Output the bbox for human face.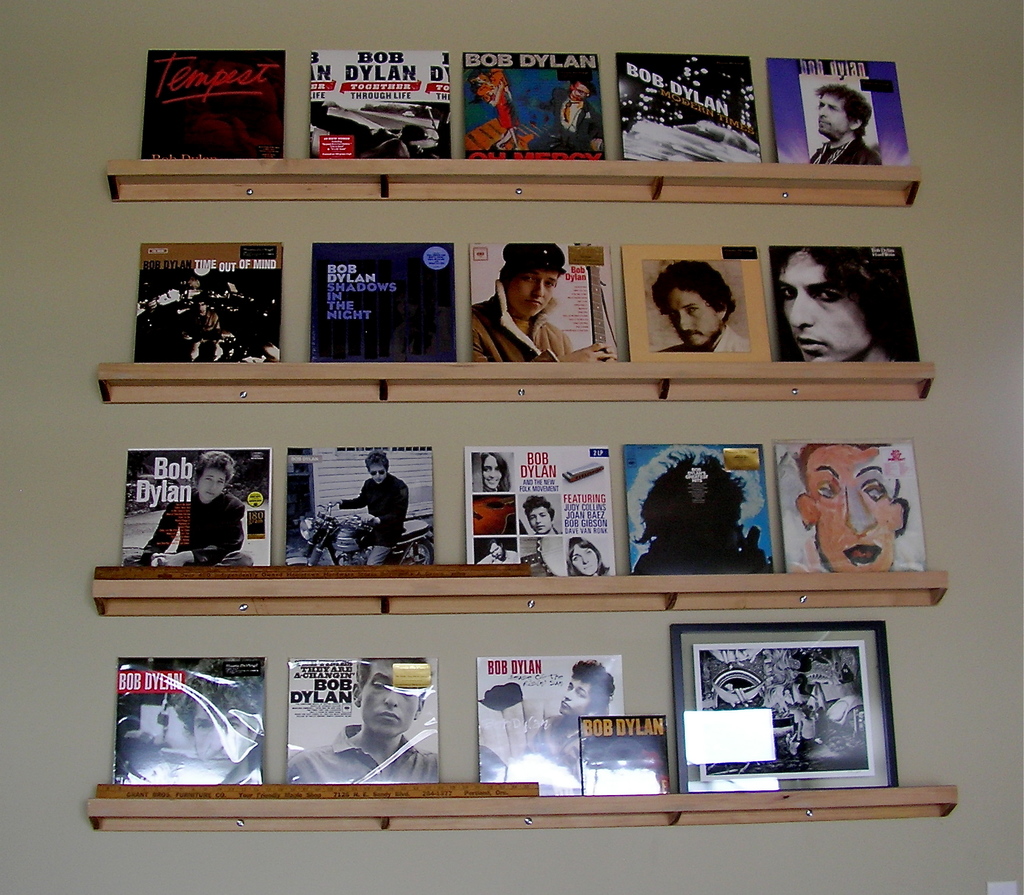
rect(361, 659, 416, 731).
